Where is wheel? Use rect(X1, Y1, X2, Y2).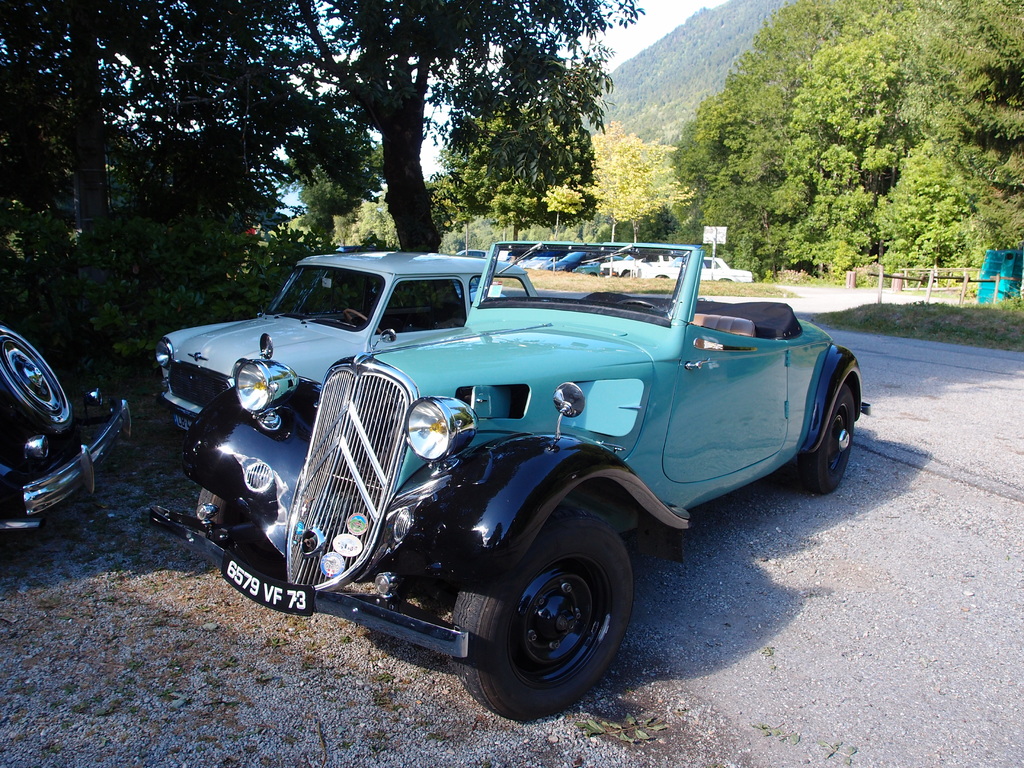
rect(345, 309, 381, 335).
